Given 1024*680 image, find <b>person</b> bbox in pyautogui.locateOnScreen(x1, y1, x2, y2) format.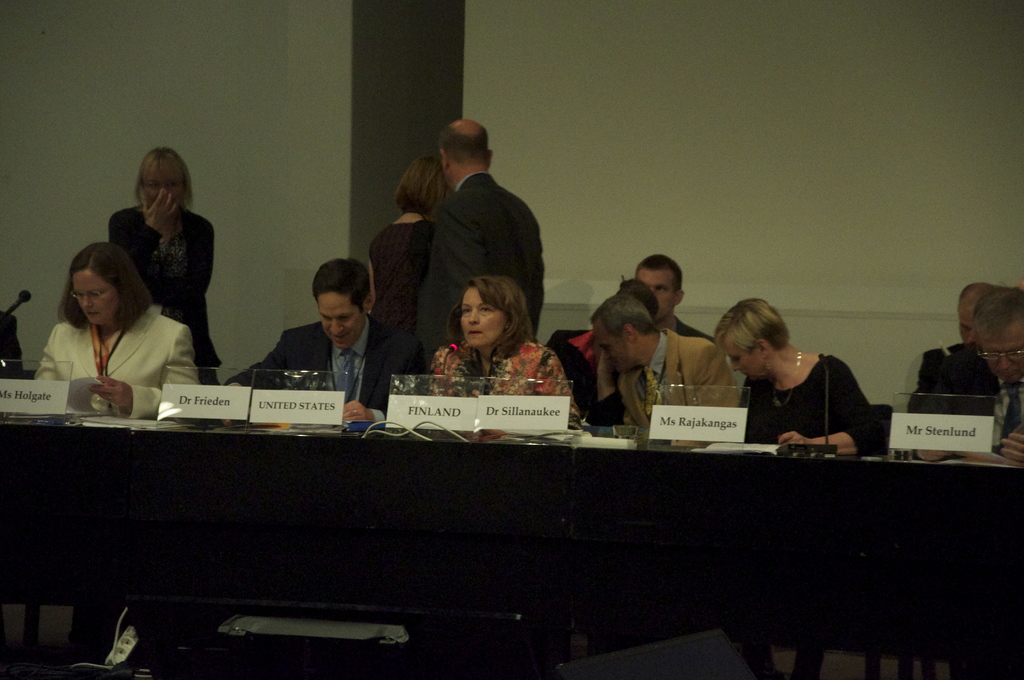
pyautogui.locateOnScreen(427, 273, 583, 416).
